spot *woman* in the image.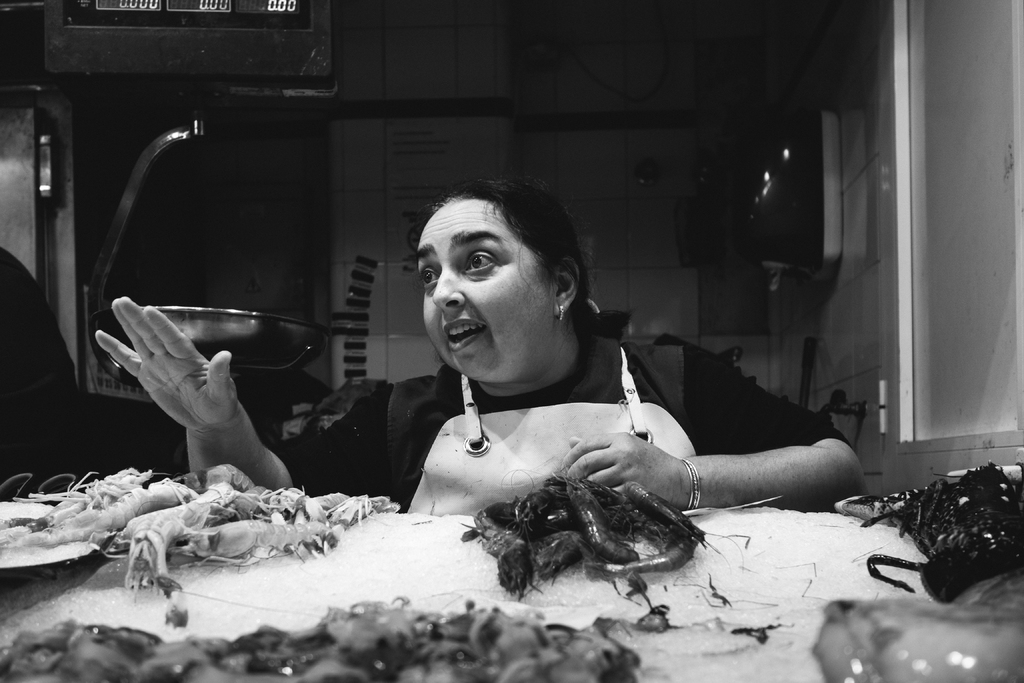
*woman* found at left=93, top=178, right=870, bottom=520.
